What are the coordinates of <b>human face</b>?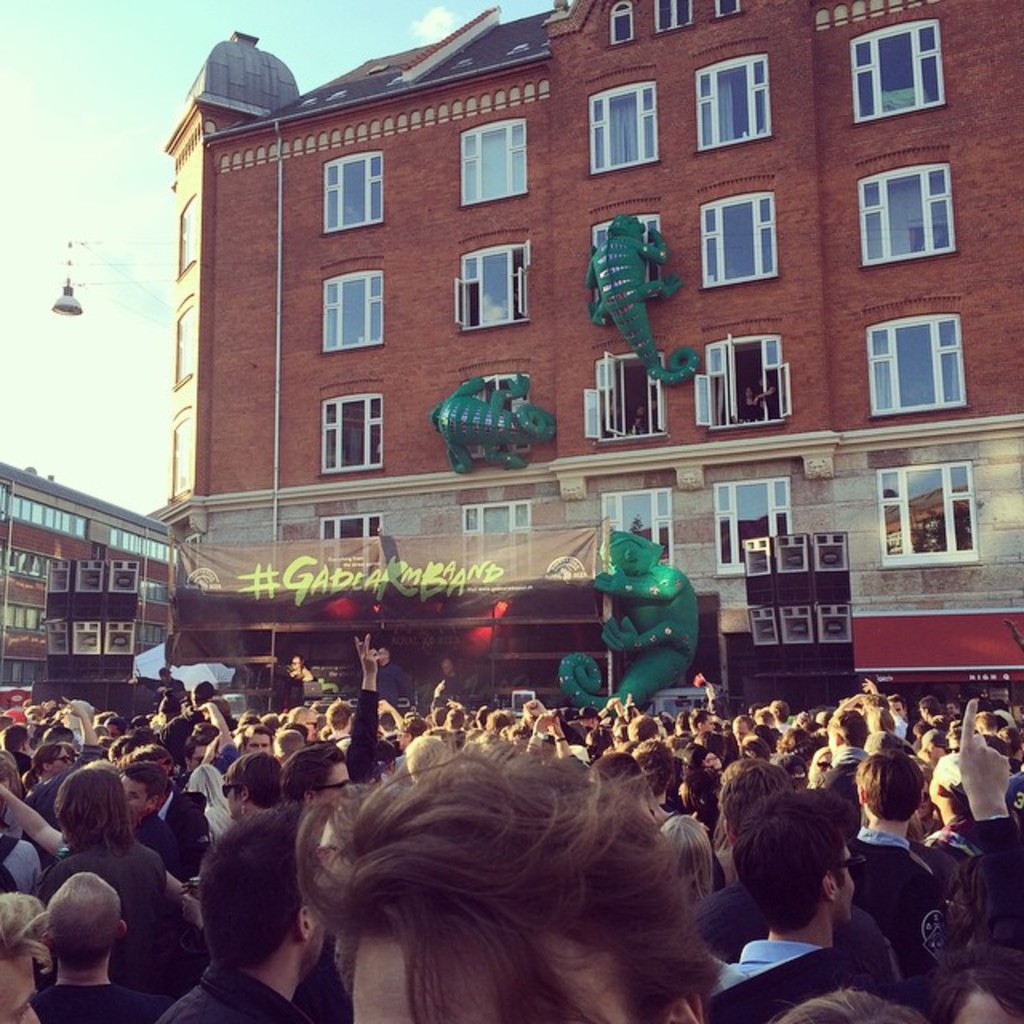
[left=350, top=938, right=637, bottom=1022].
